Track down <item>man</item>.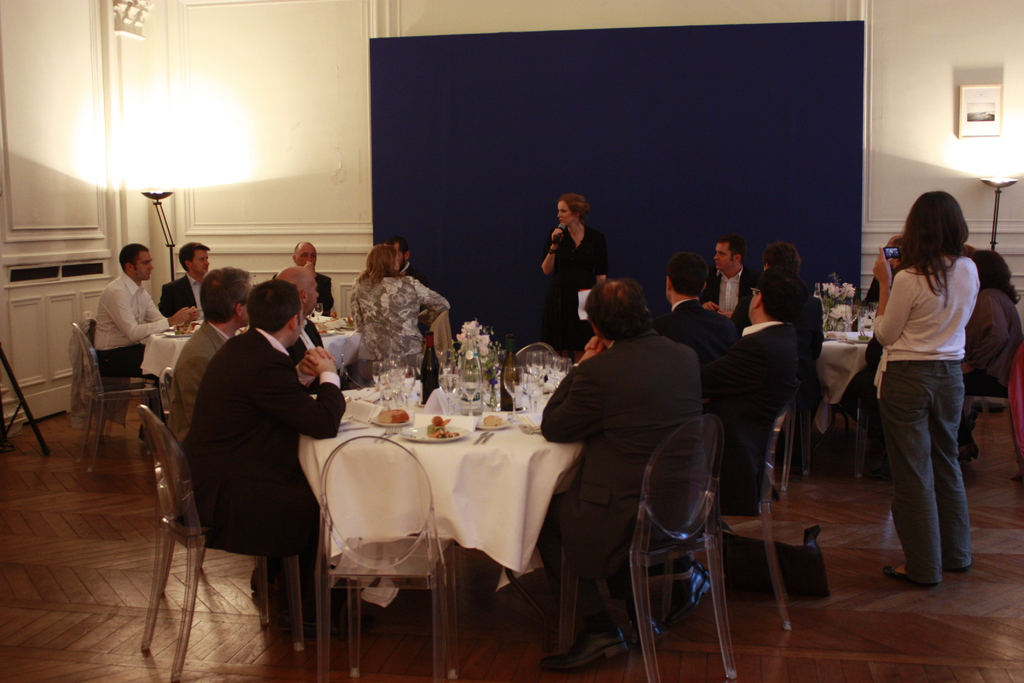
Tracked to (x1=295, y1=243, x2=335, y2=317).
